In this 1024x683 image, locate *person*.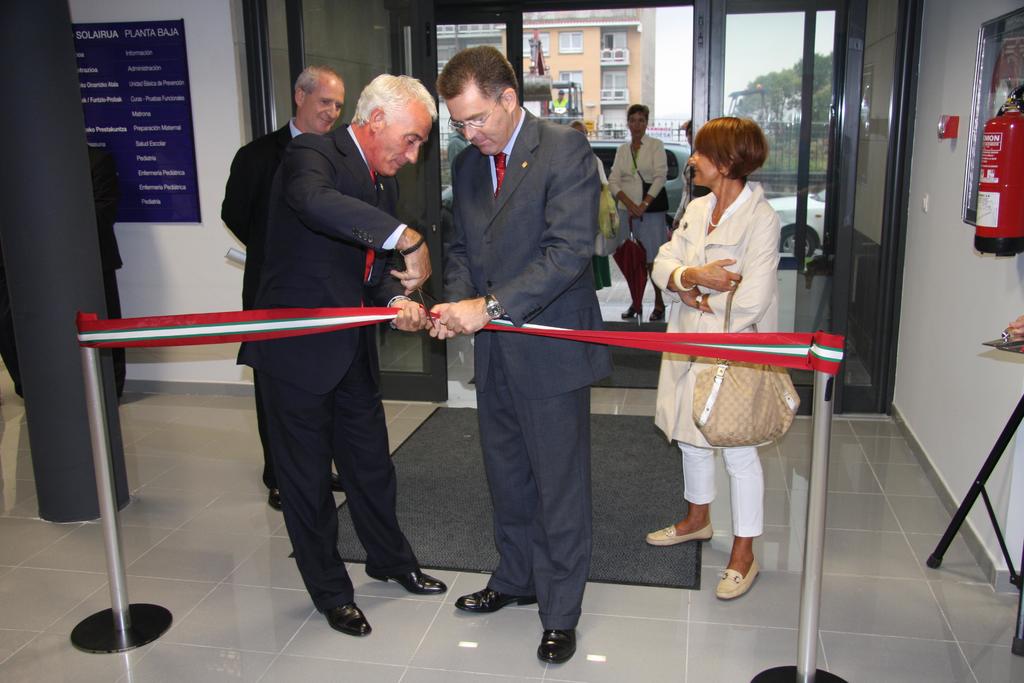
Bounding box: (434,42,604,667).
